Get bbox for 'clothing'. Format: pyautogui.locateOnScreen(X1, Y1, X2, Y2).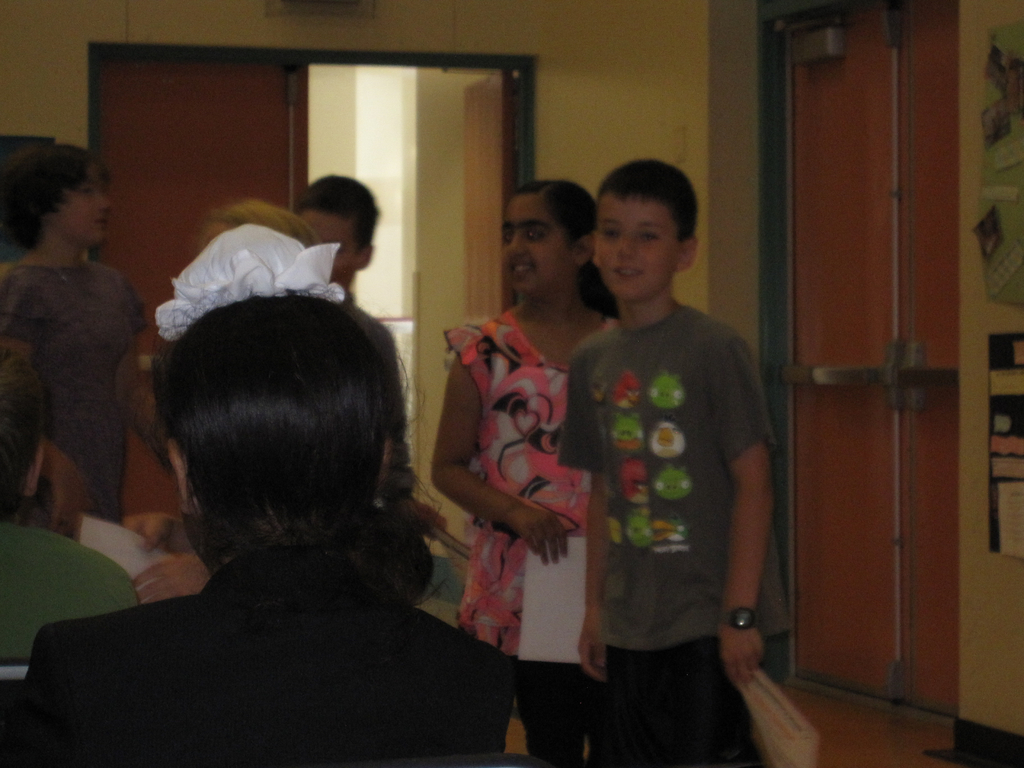
pyautogui.locateOnScreen(0, 525, 147, 654).
